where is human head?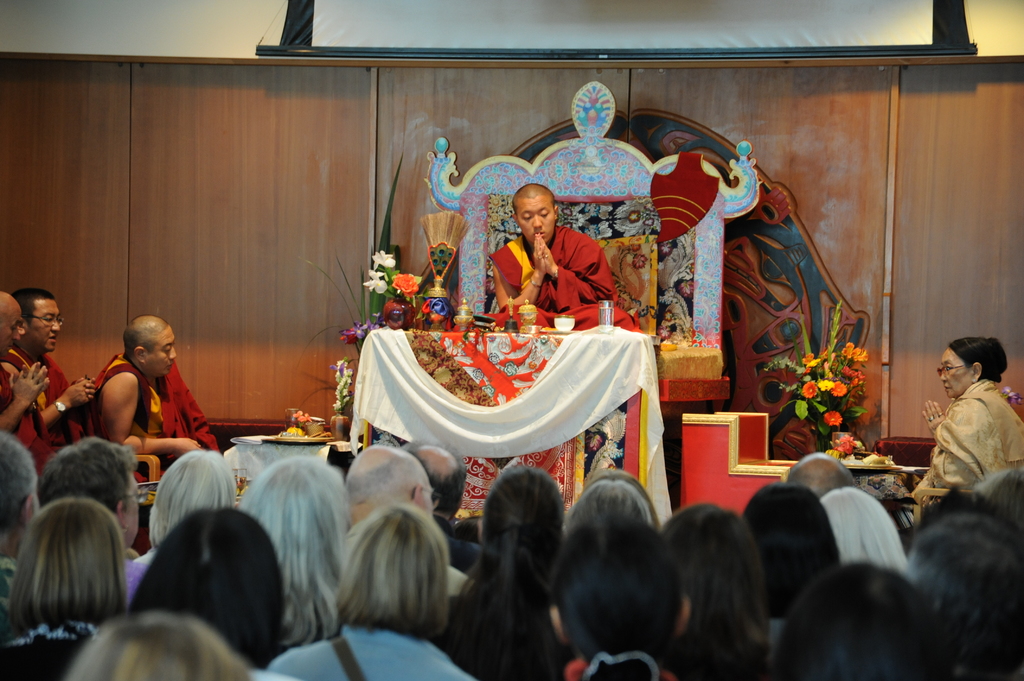
bbox=(931, 332, 1010, 396).
